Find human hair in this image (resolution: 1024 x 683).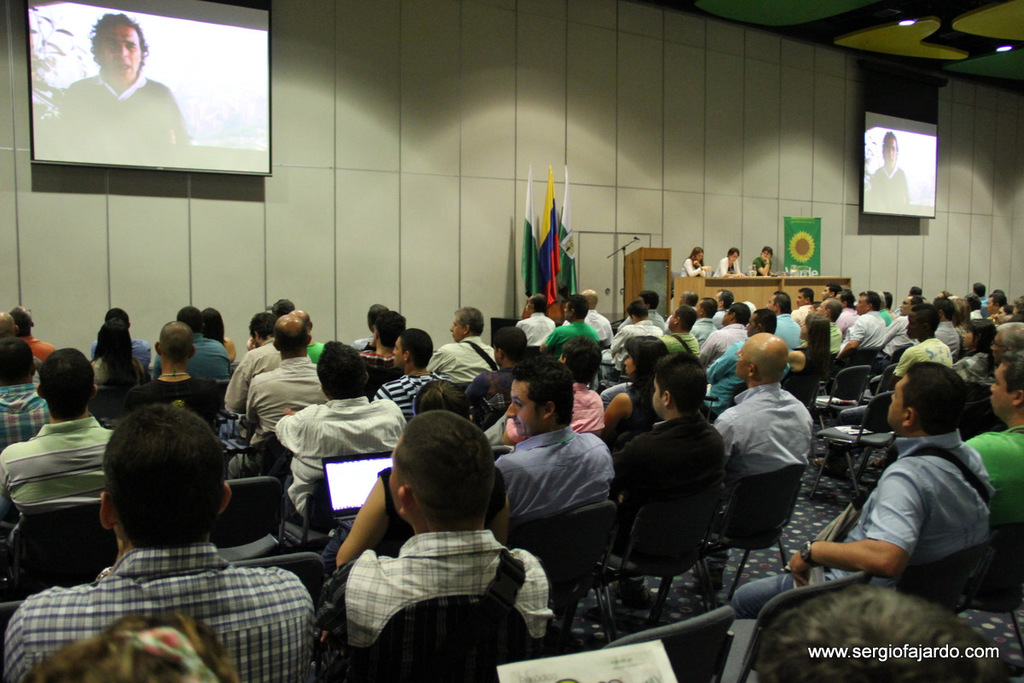
375:309:406:349.
